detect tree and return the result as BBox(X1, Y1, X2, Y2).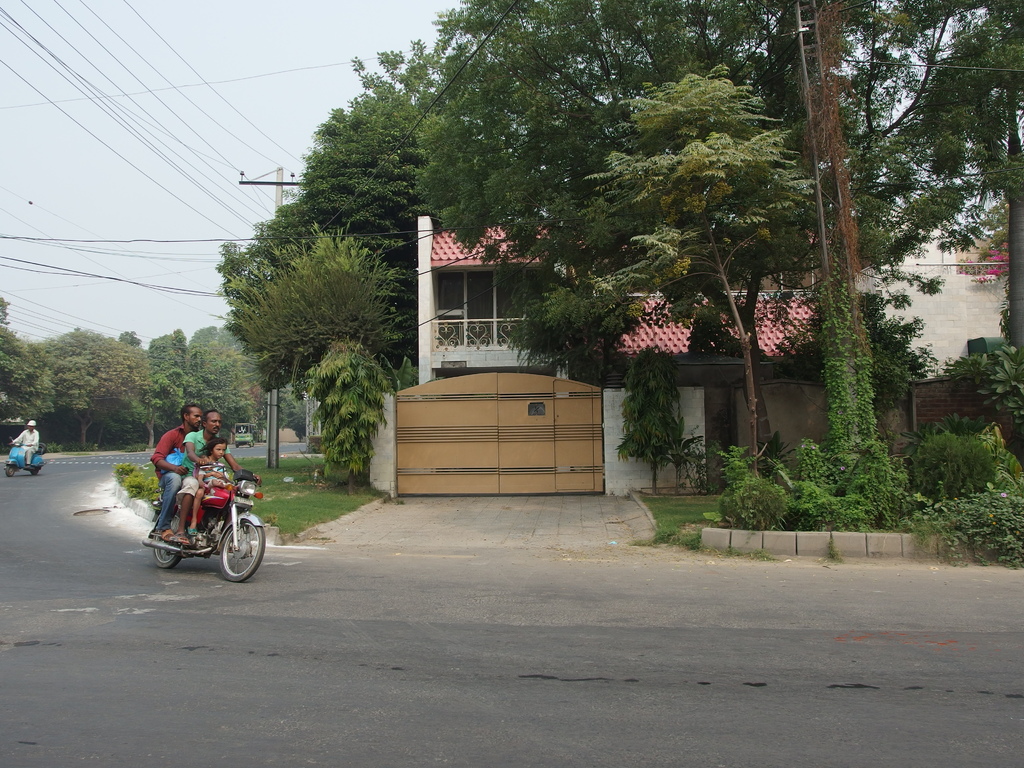
BBox(586, 61, 810, 477).
